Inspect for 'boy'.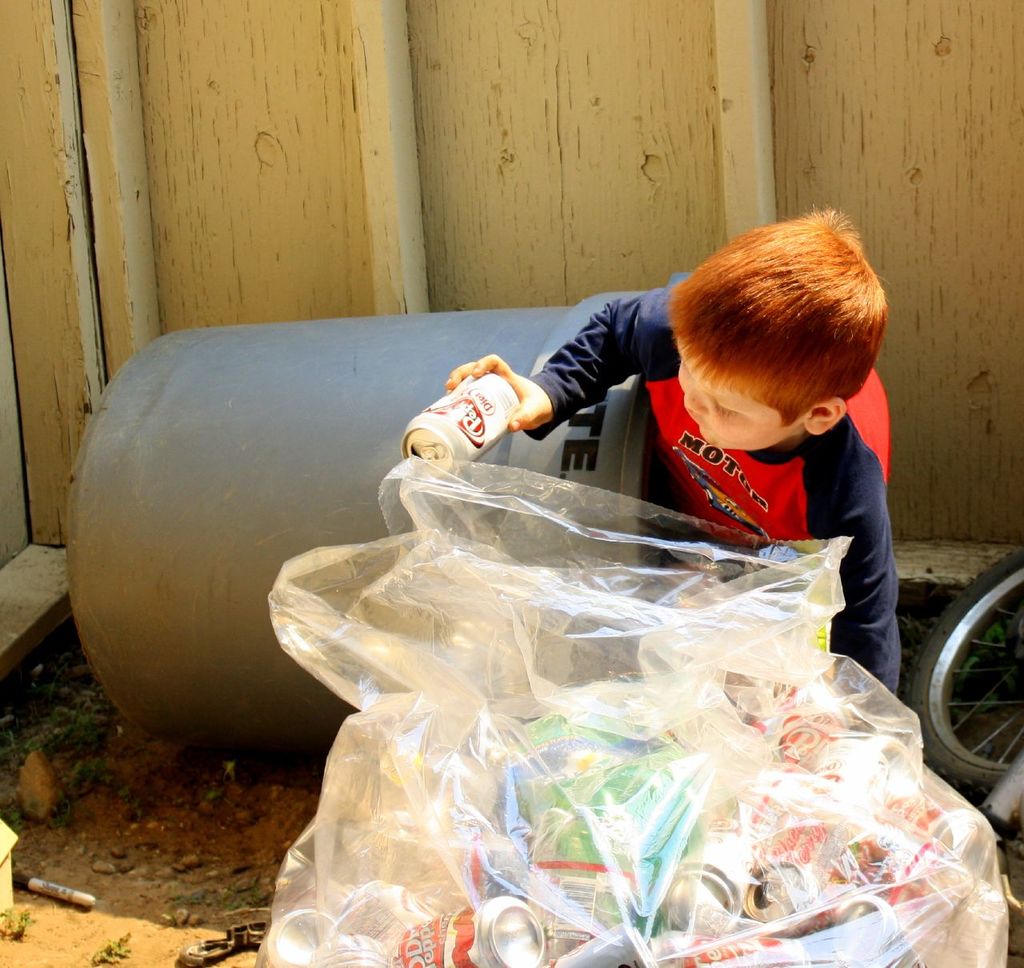
Inspection: (487,205,921,641).
